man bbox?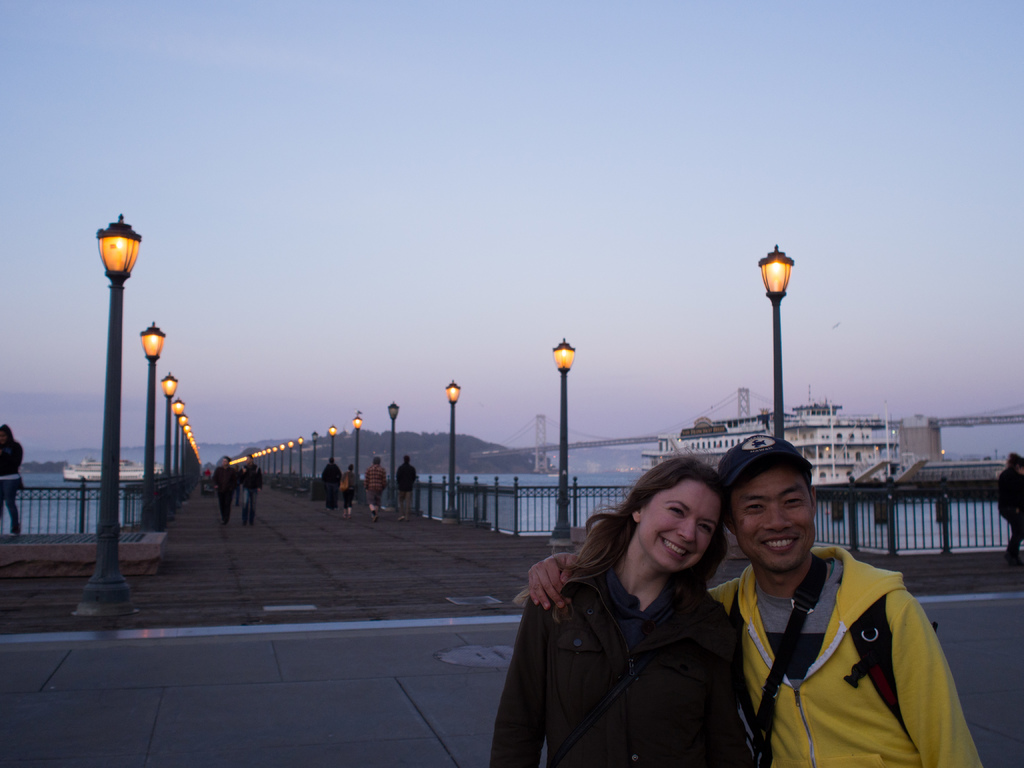
<region>240, 454, 261, 524</region>
